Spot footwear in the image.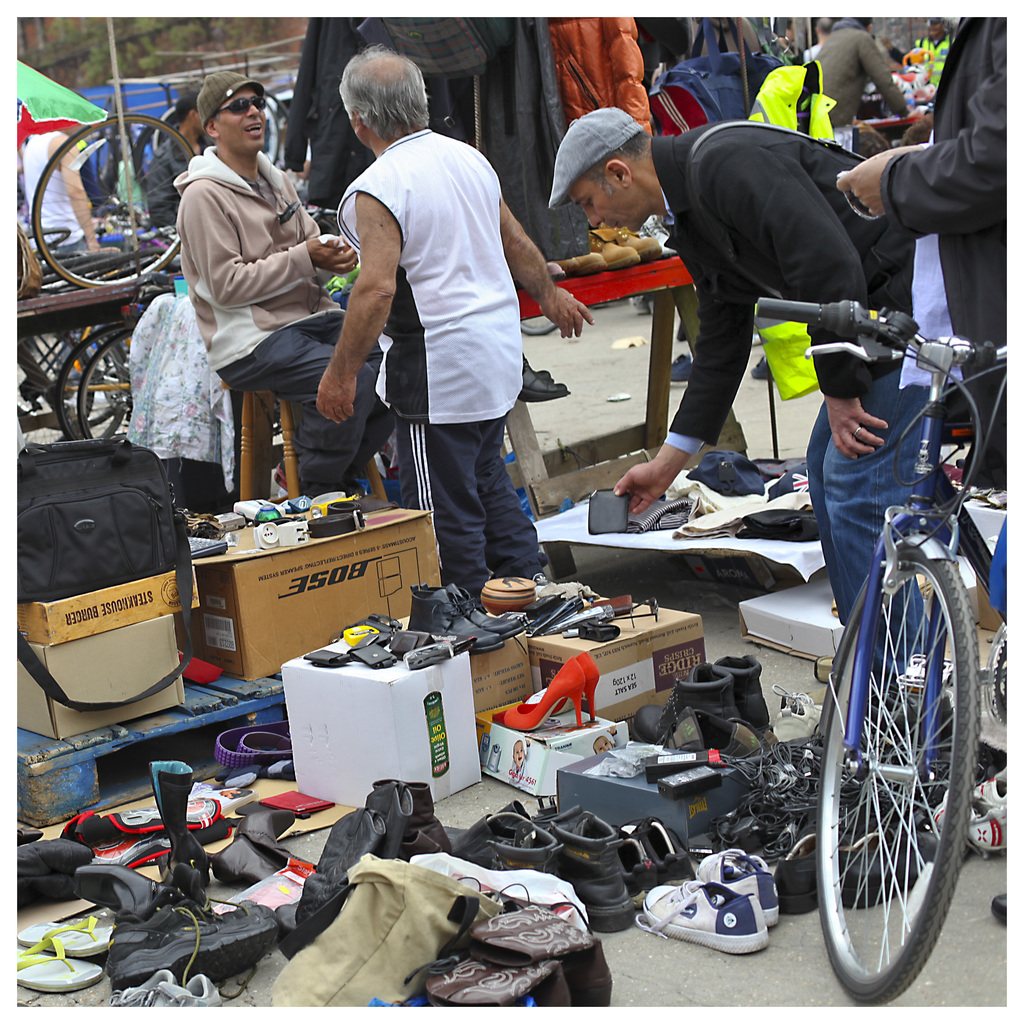
footwear found at bbox=[707, 652, 774, 742].
